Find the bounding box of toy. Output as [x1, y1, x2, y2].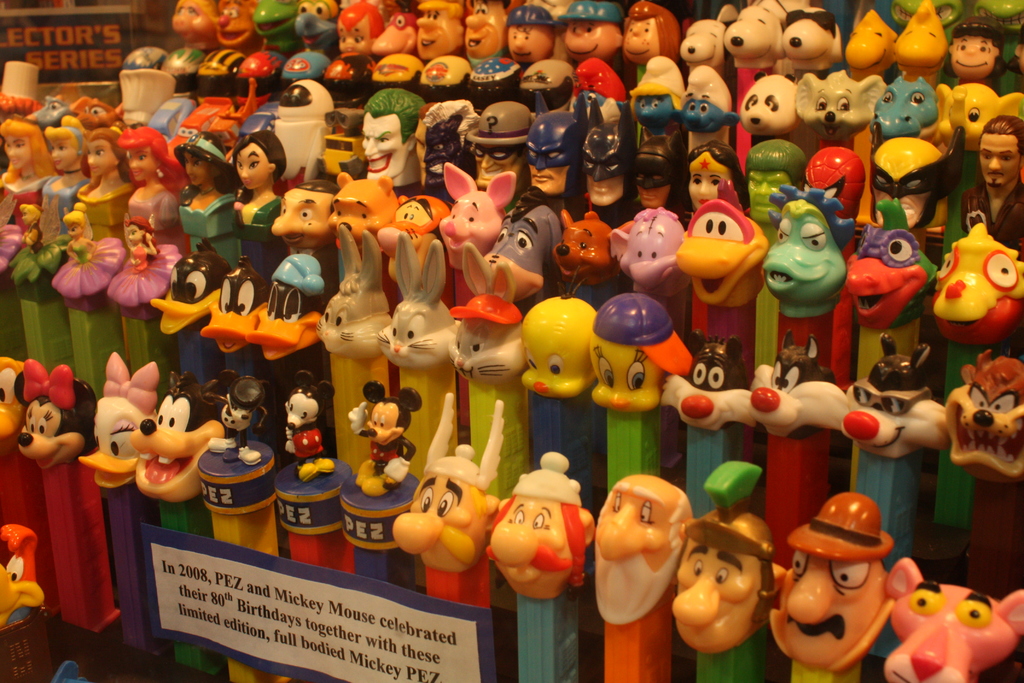
[331, 51, 377, 95].
